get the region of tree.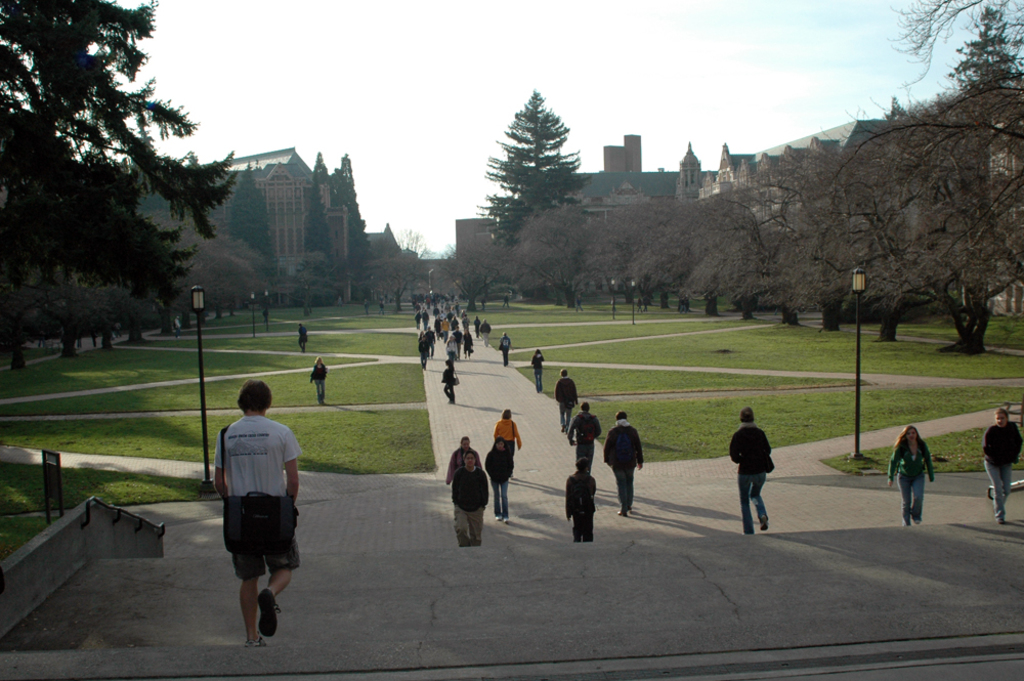
{"x1": 469, "y1": 84, "x2": 605, "y2": 306}.
